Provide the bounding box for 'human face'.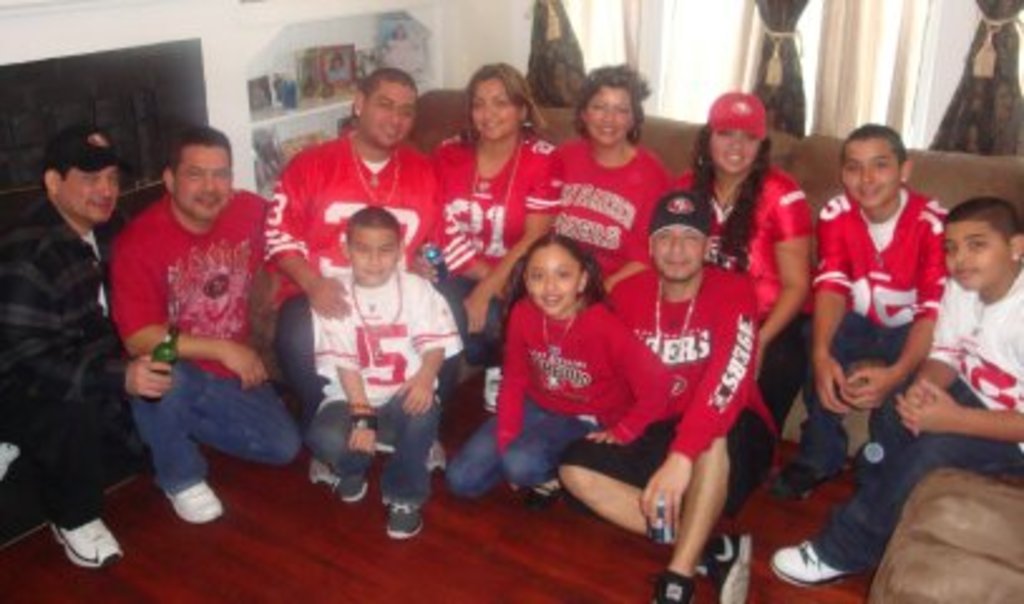
crop(654, 226, 704, 284).
